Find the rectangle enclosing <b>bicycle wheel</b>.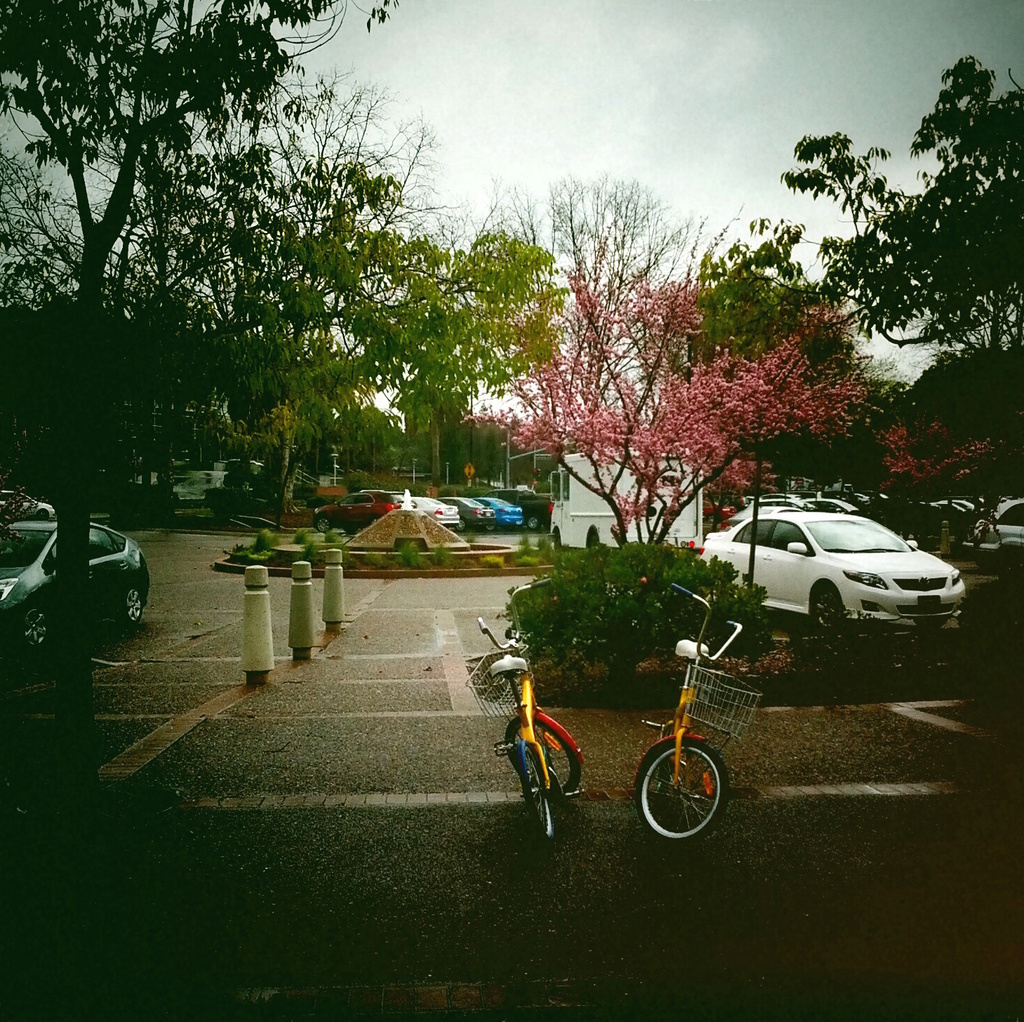
<box>632,734,733,850</box>.
